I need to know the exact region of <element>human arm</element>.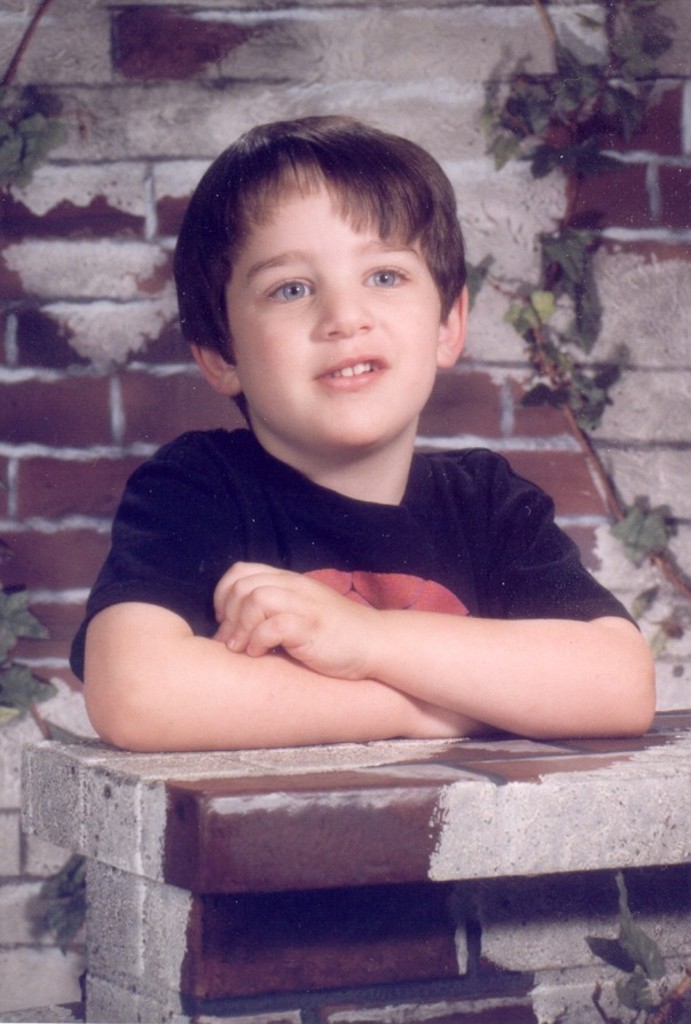
Region: box=[80, 456, 501, 749].
